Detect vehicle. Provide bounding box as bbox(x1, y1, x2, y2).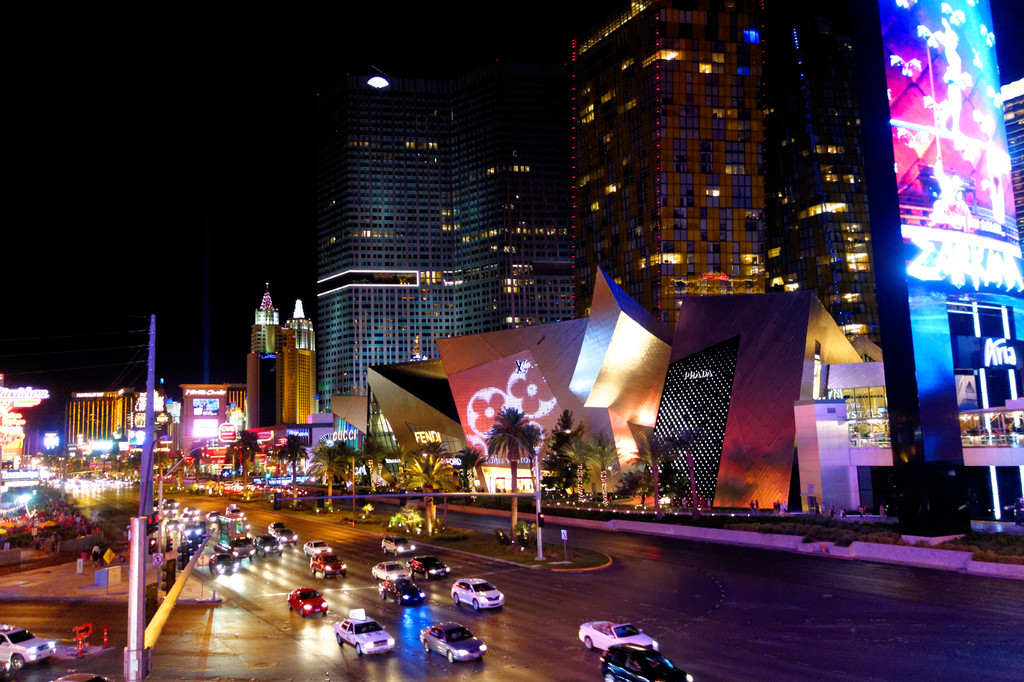
bbox(597, 644, 694, 681).
